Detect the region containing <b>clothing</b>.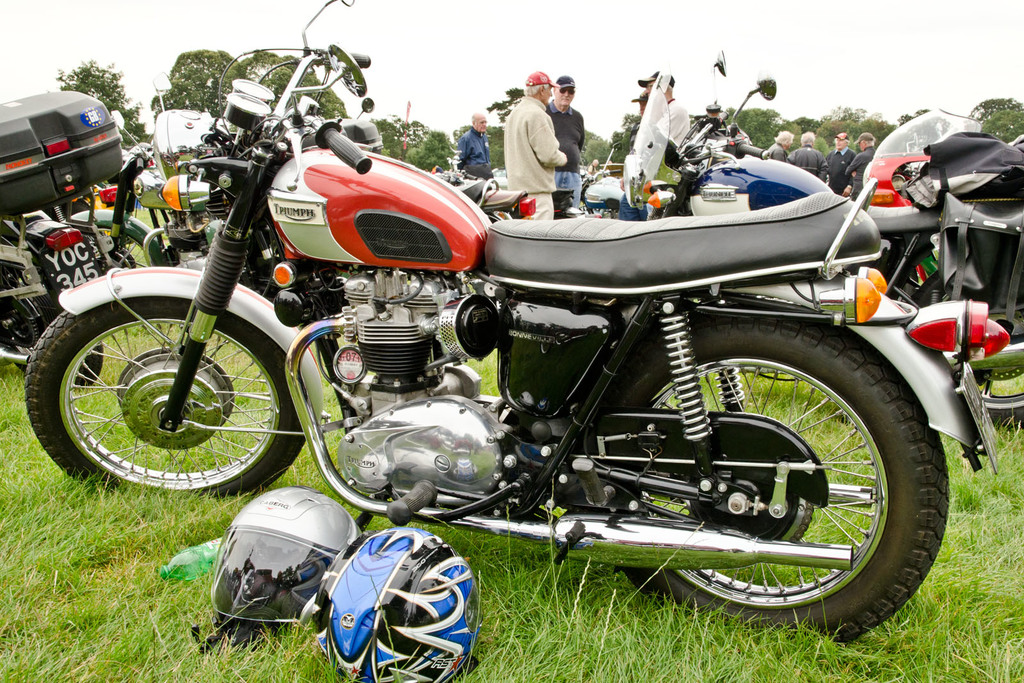
<box>825,149,854,196</box>.
